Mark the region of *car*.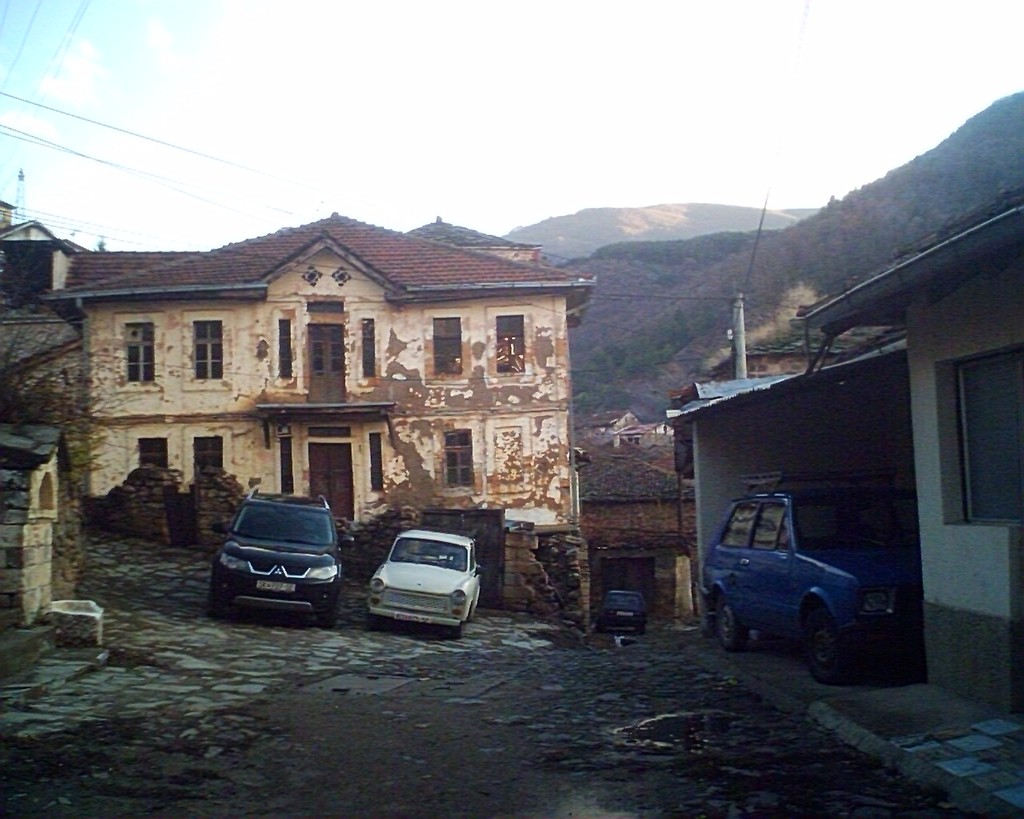
Region: {"x1": 367, "y1": 525, "x2": 488, "y2": 639}.
